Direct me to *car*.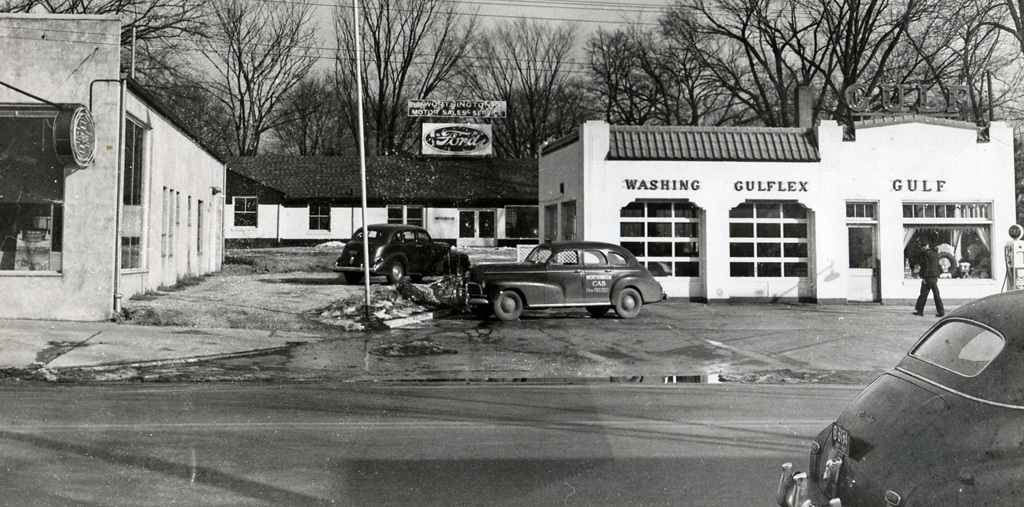
Direction: select_region(775, 288, 1023, 506).
